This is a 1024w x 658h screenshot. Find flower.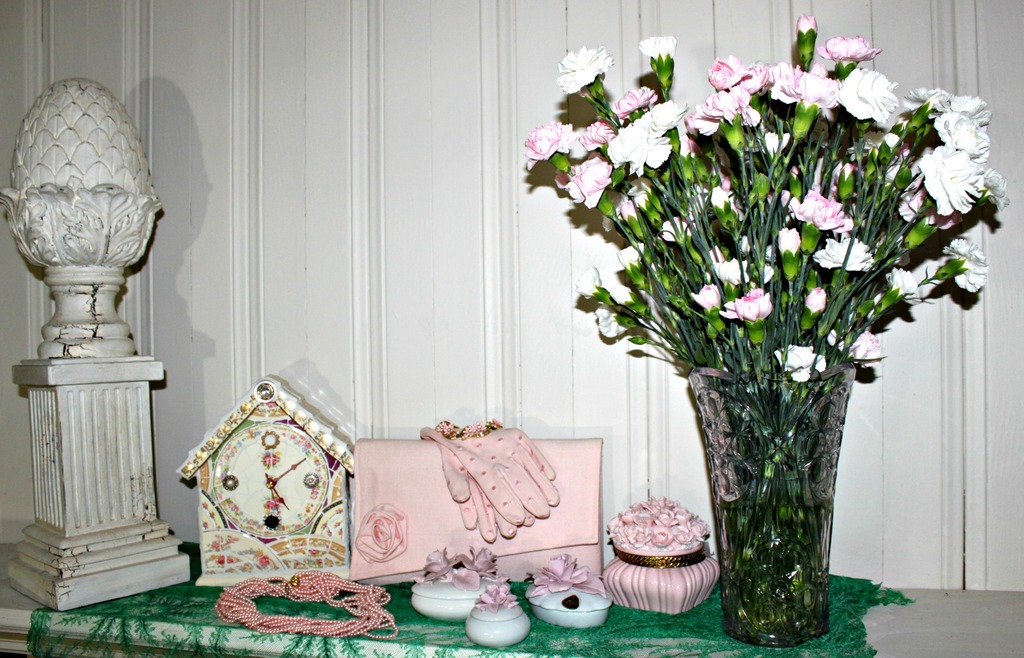
Bounding box: [688,280,723,313].
